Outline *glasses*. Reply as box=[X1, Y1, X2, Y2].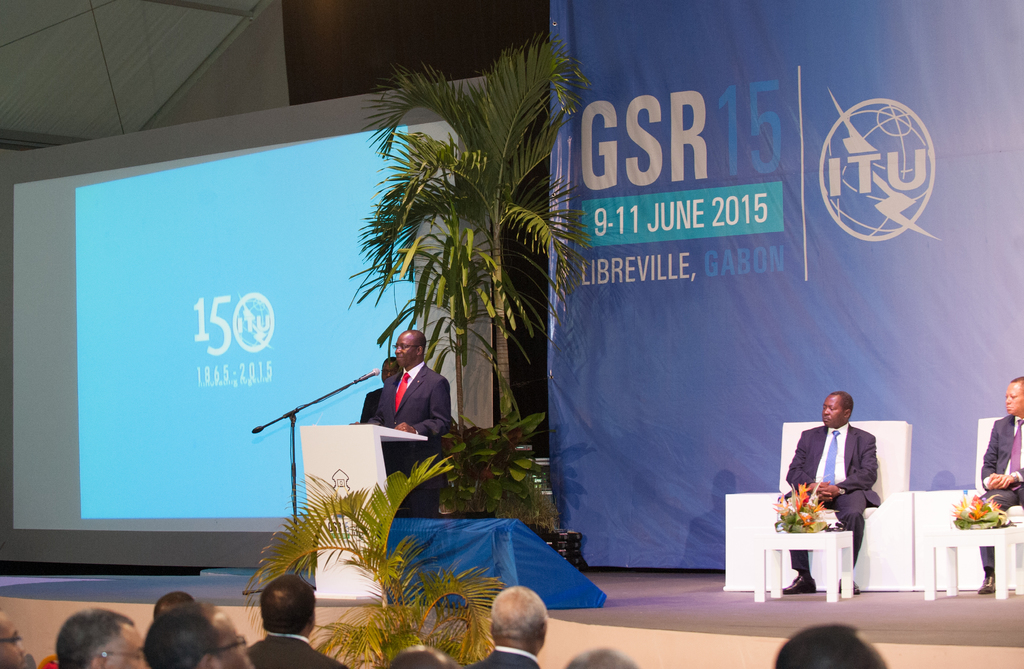
box=[392, 345, 419, 349].
